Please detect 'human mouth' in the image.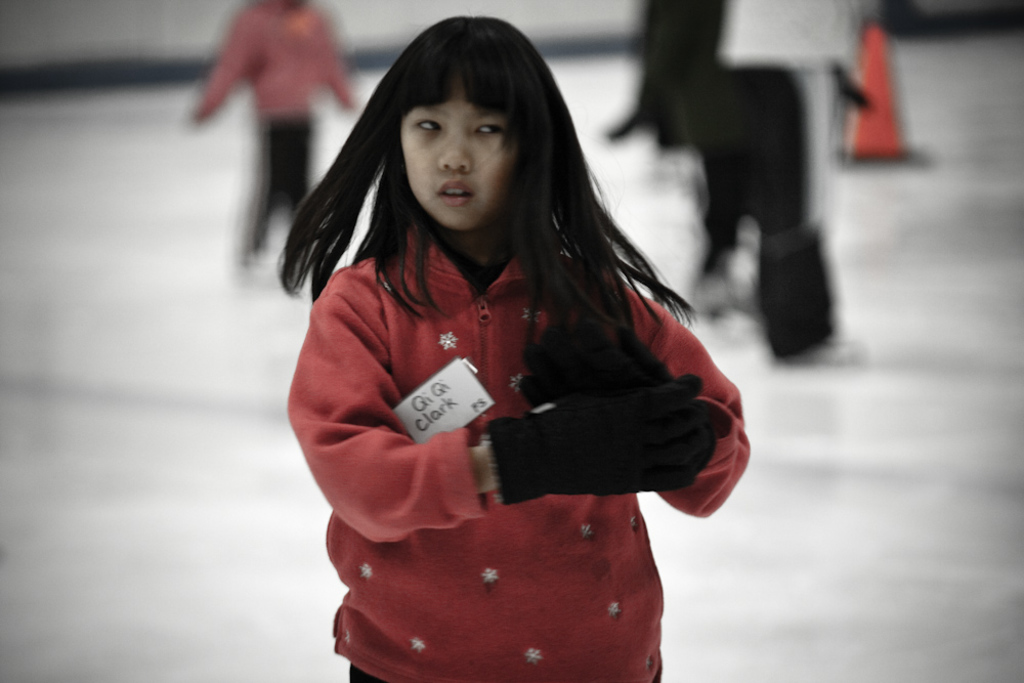
{"x1": 435, "y1": 180, "x2": 475, "y2": 210}.
